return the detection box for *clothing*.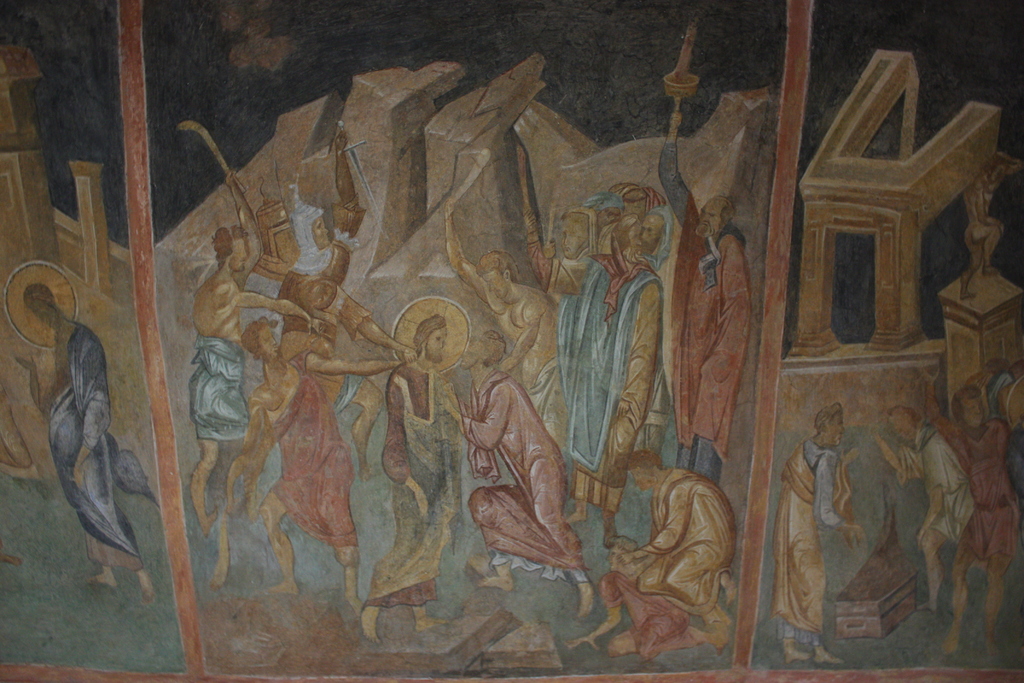
pyautogui.locateOnScreen(527, 209, 603, 464).
